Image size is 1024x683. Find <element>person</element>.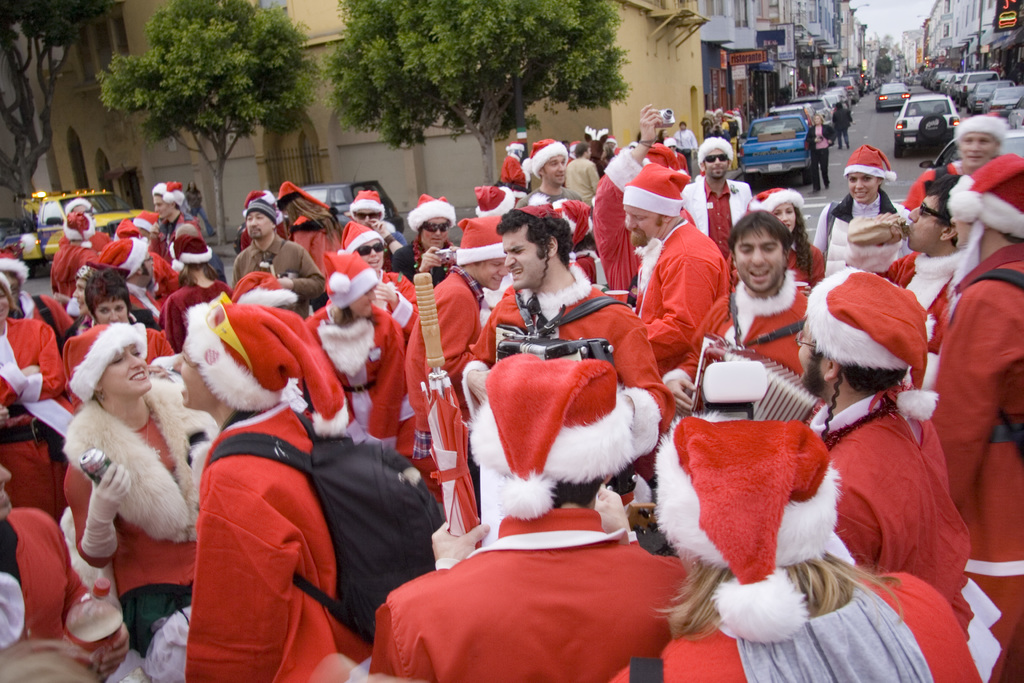
746 186 824 290.
